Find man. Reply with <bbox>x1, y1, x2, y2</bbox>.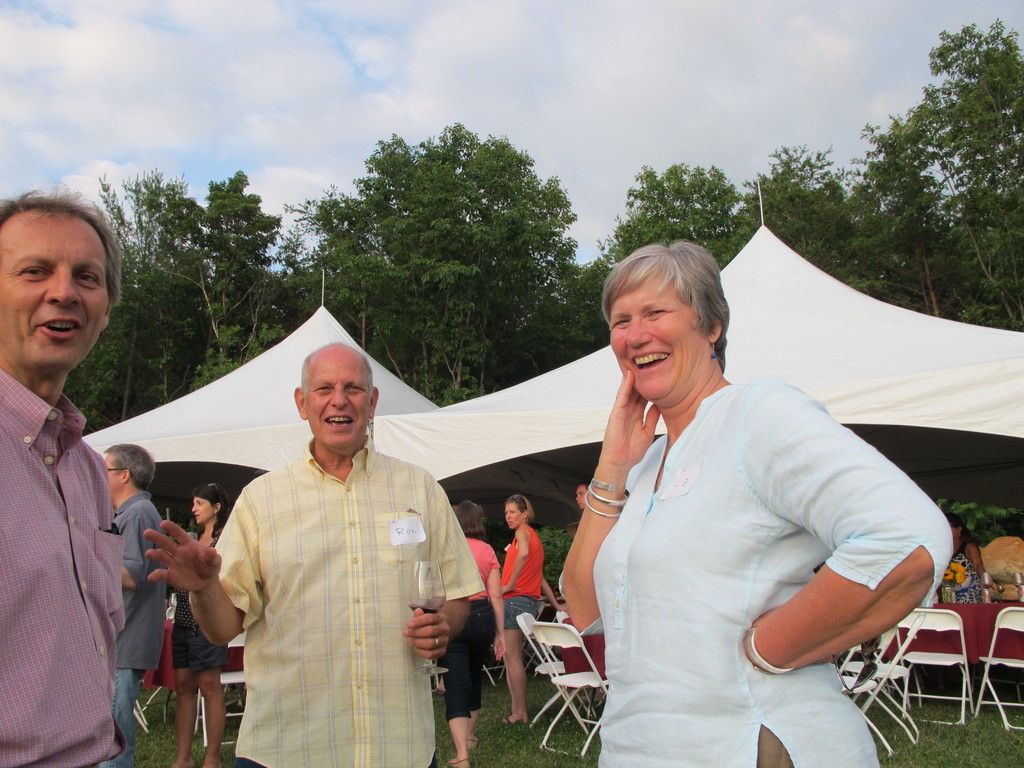
<bbox>0, 180, 125, 764</bbox>.
